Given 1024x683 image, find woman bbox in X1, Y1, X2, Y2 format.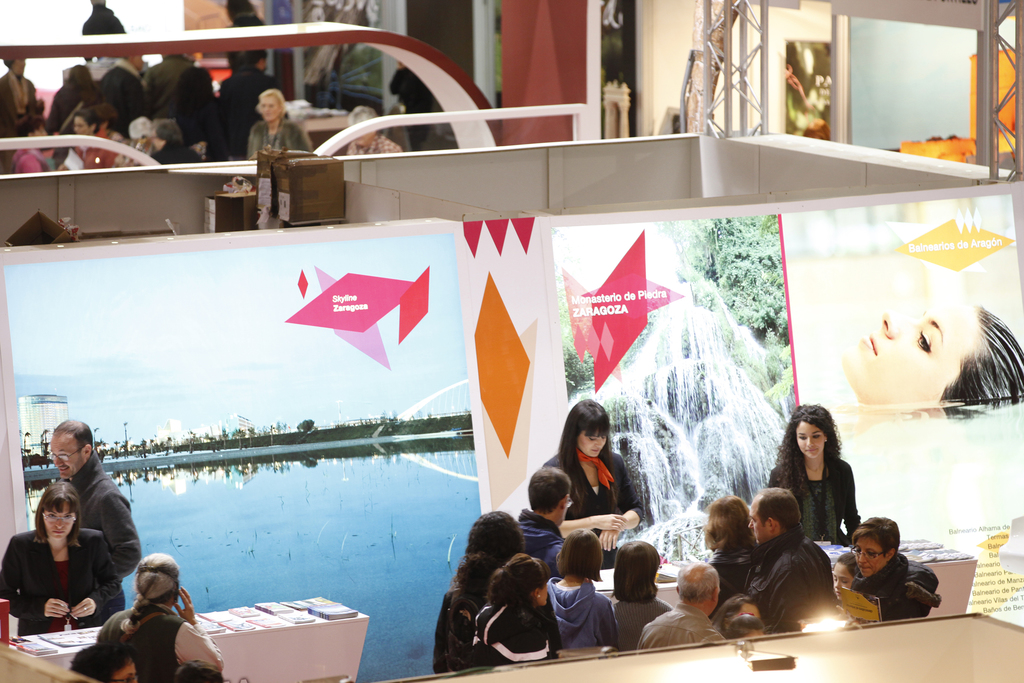
344, 100, 402, 158.
